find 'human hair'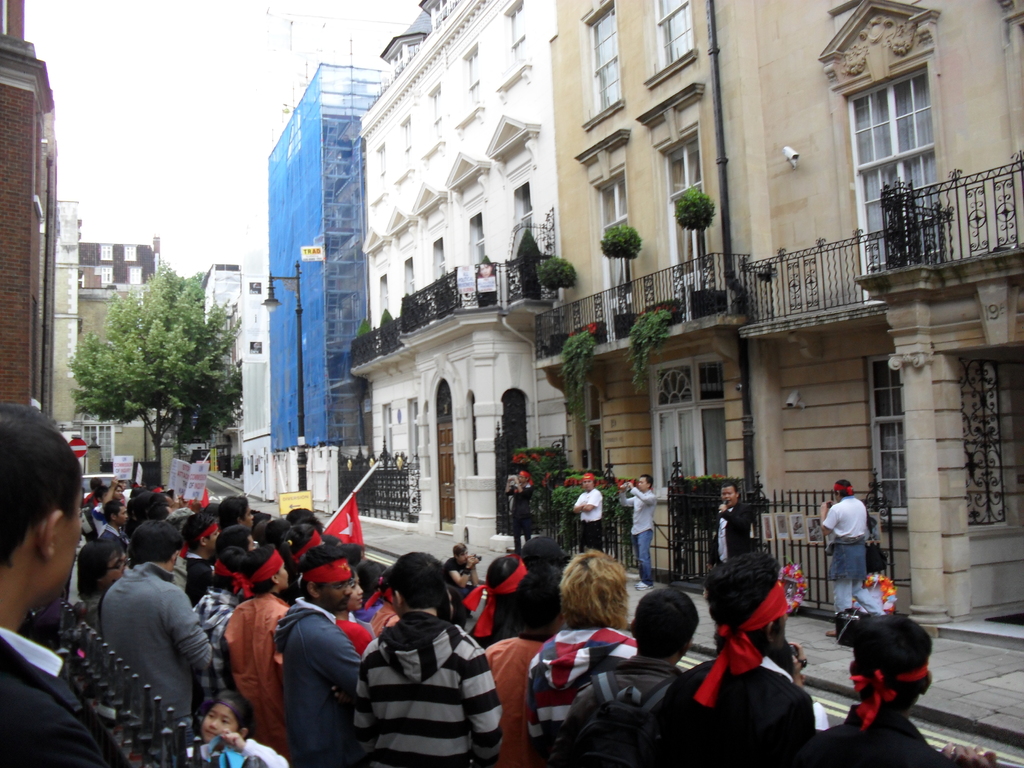
[207, 687, 255, 736]
